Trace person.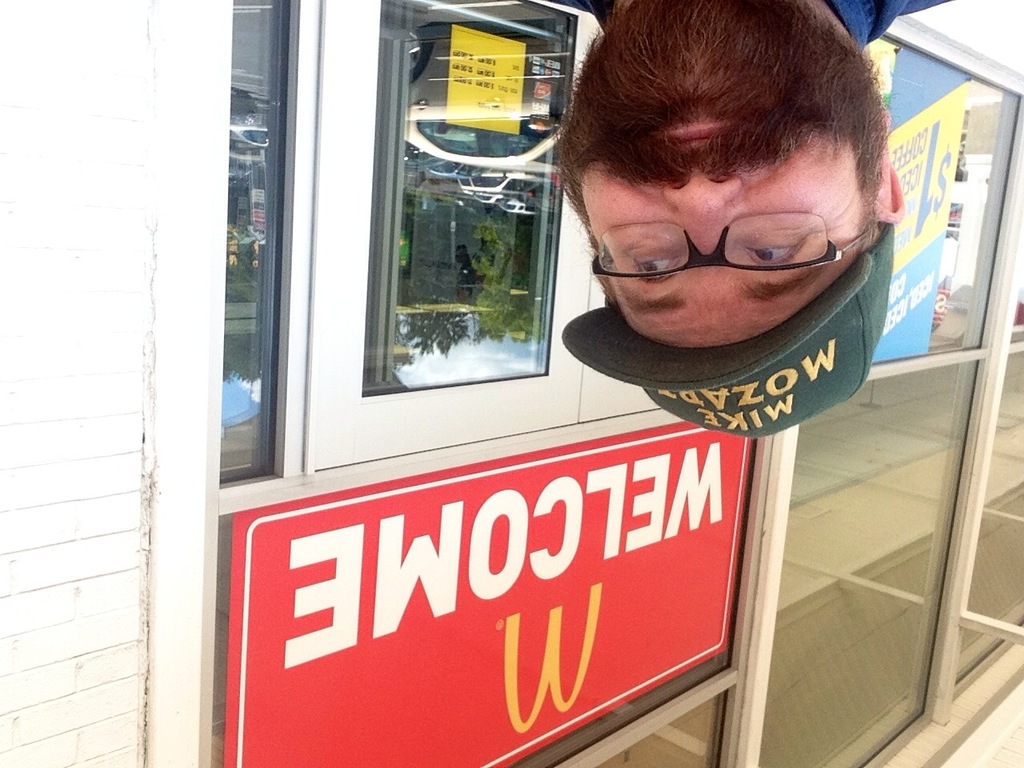
Traced to 520,0,949,429.
